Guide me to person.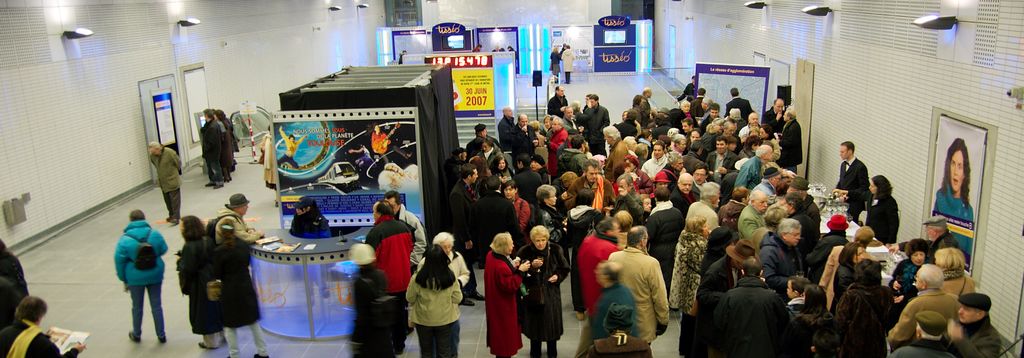
Guidance: box=[177, 213, 228, 357].
